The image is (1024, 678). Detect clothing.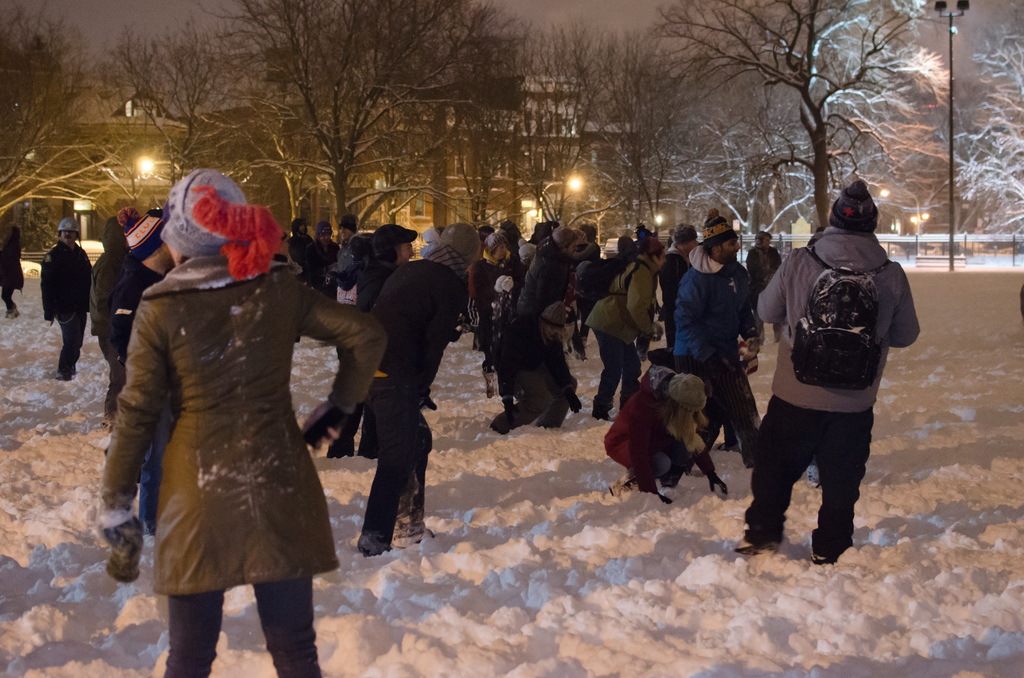
Detection: [474, 254, 509, 338].
